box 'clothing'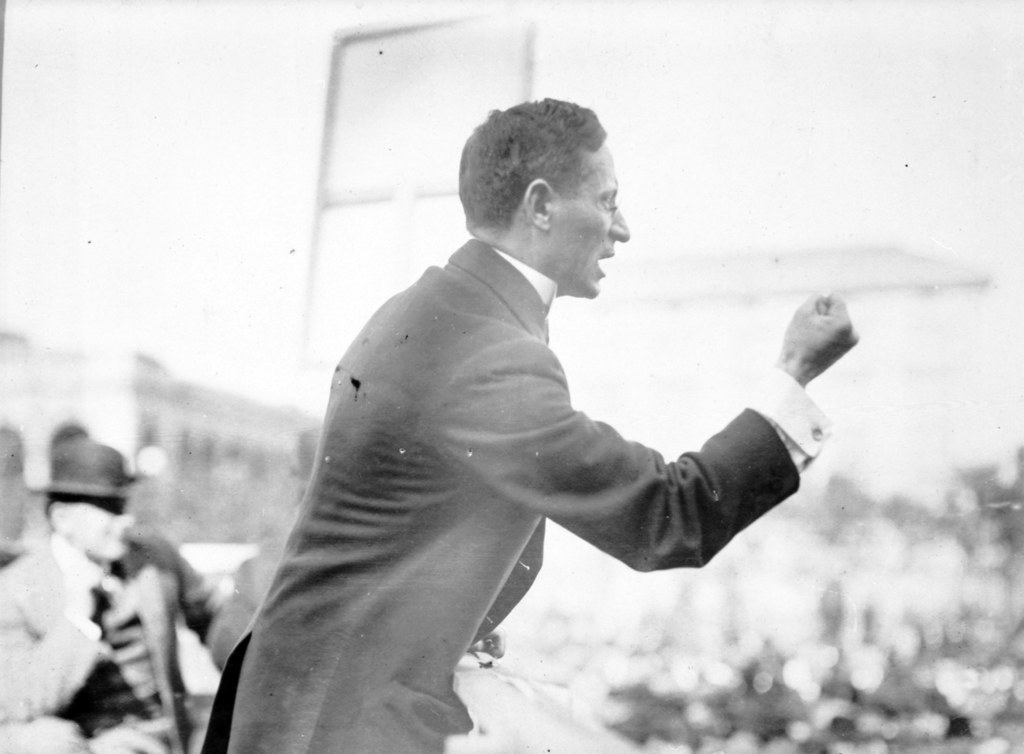
0 527 231 753
